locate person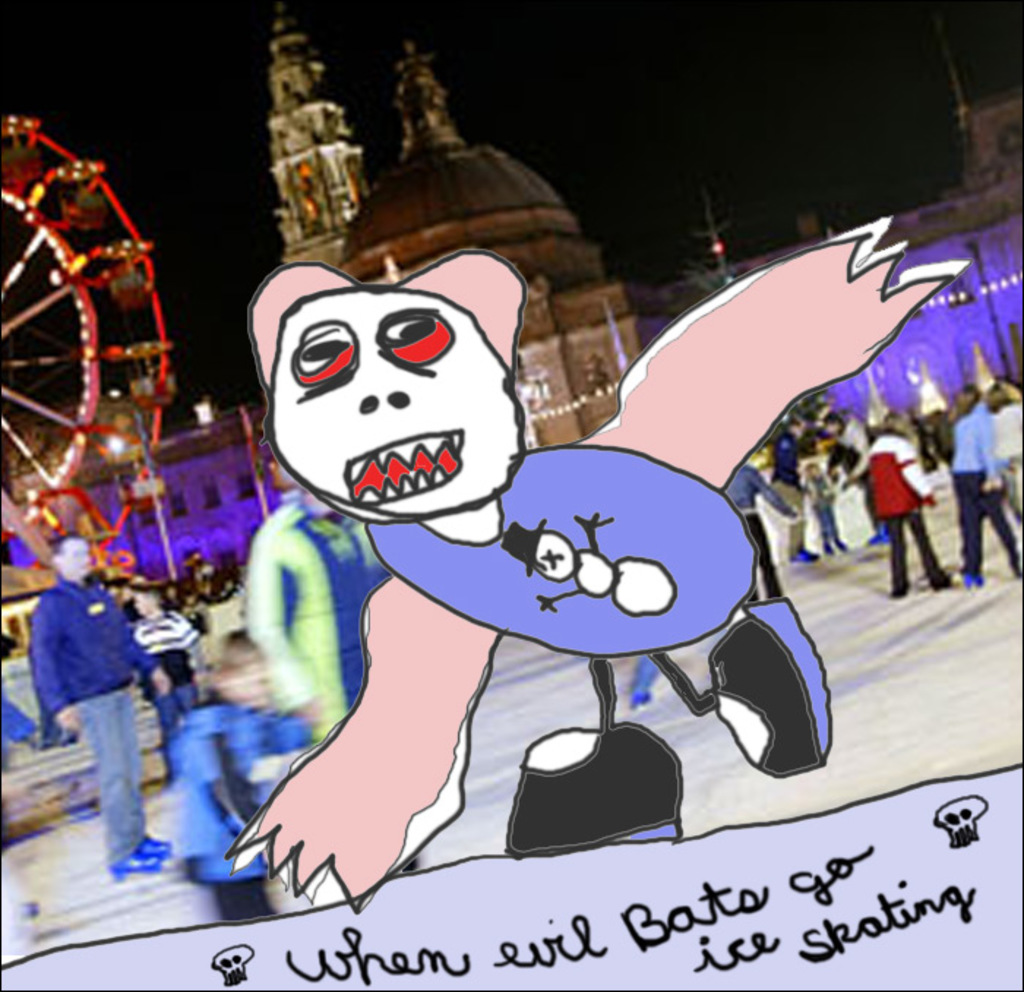
[25, 509, 154, 859]
